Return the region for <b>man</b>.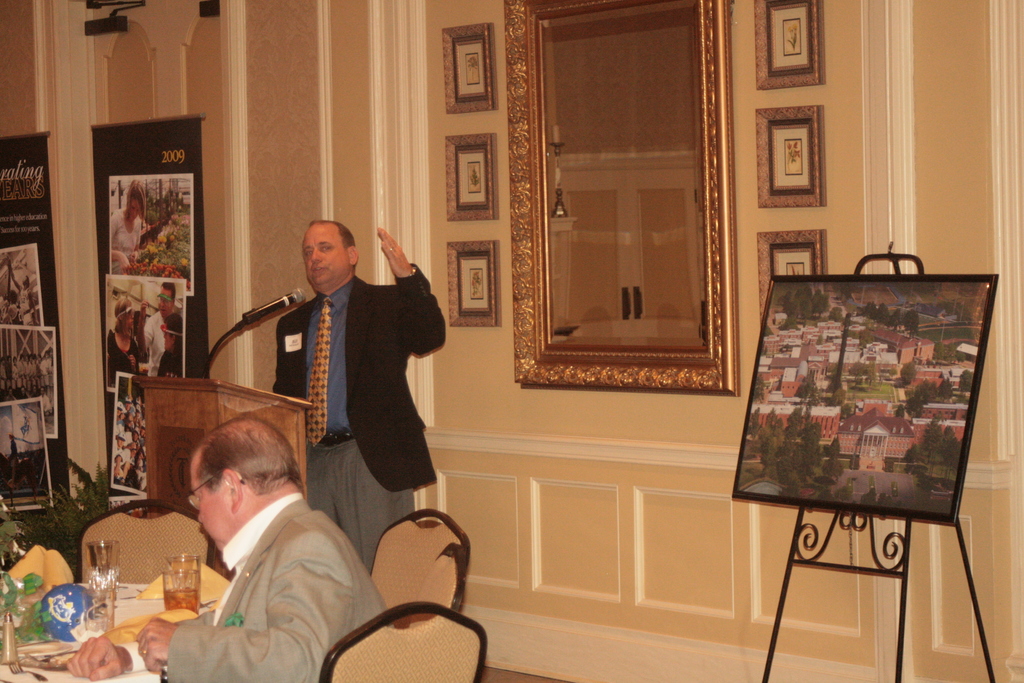
Rect(10, 386, 13, 400).
